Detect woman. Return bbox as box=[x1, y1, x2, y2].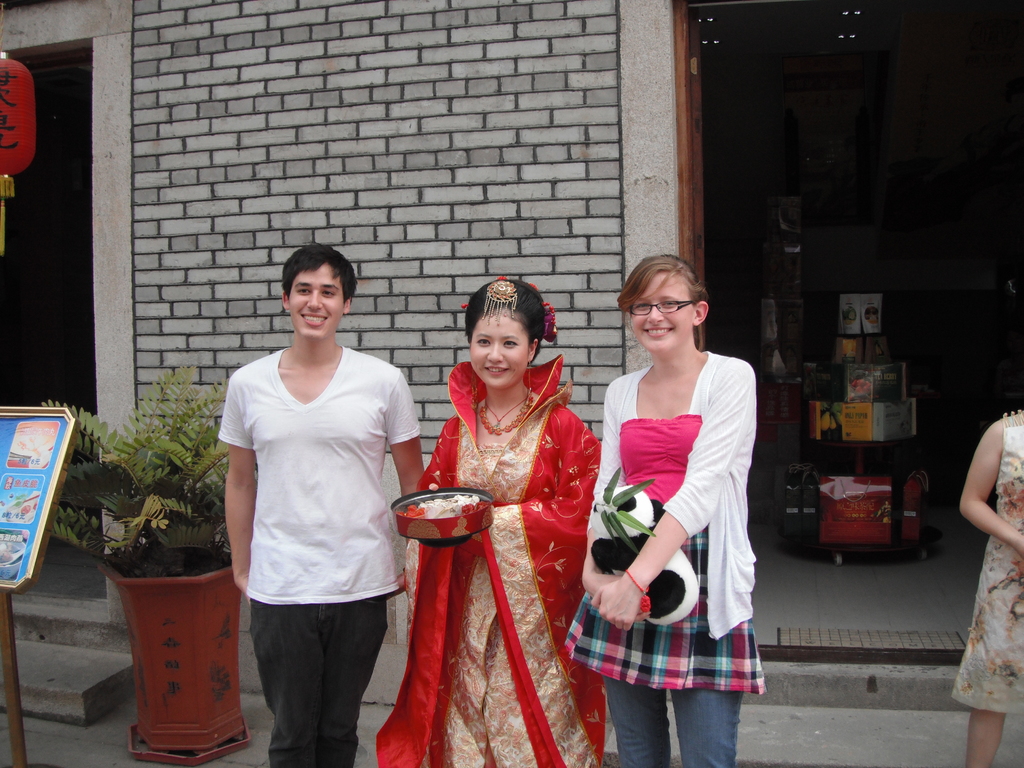
box=[556, 259, 774, 767].
